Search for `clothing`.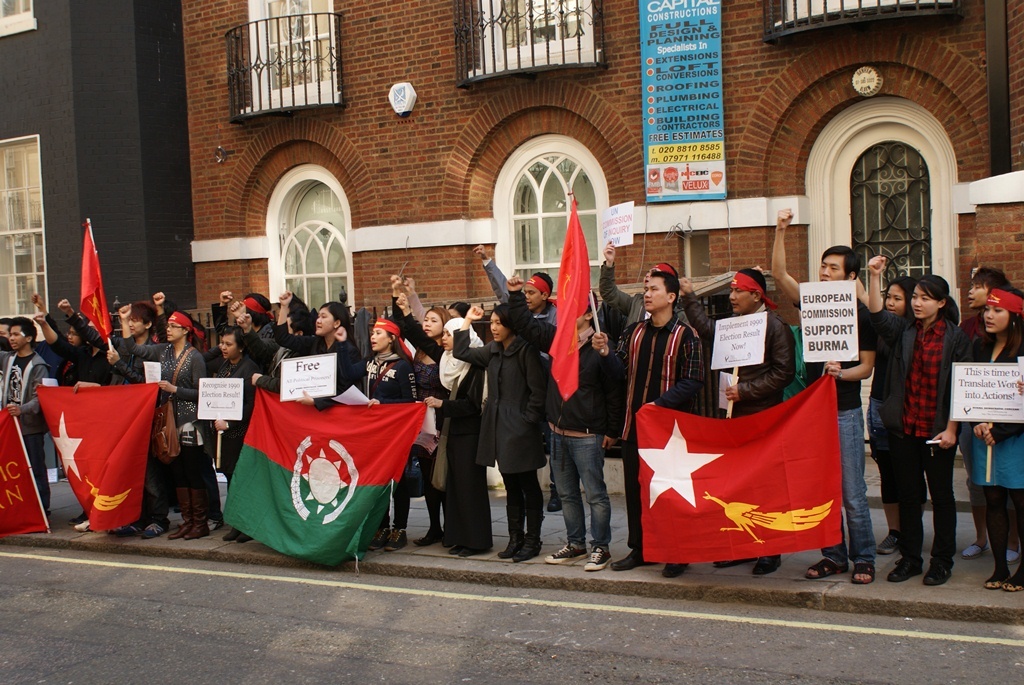
Found at bbox=[344, 342, 414, 528].
